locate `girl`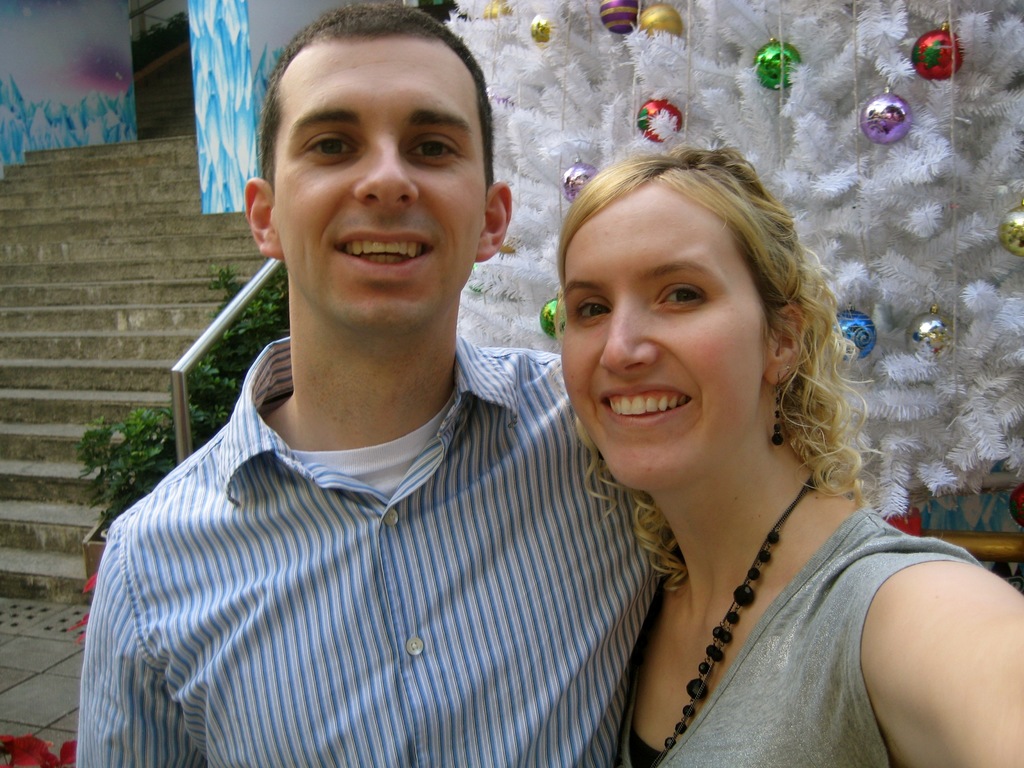
{"left": 560, "top": 145, "right": 1023, "bottom": 767}
